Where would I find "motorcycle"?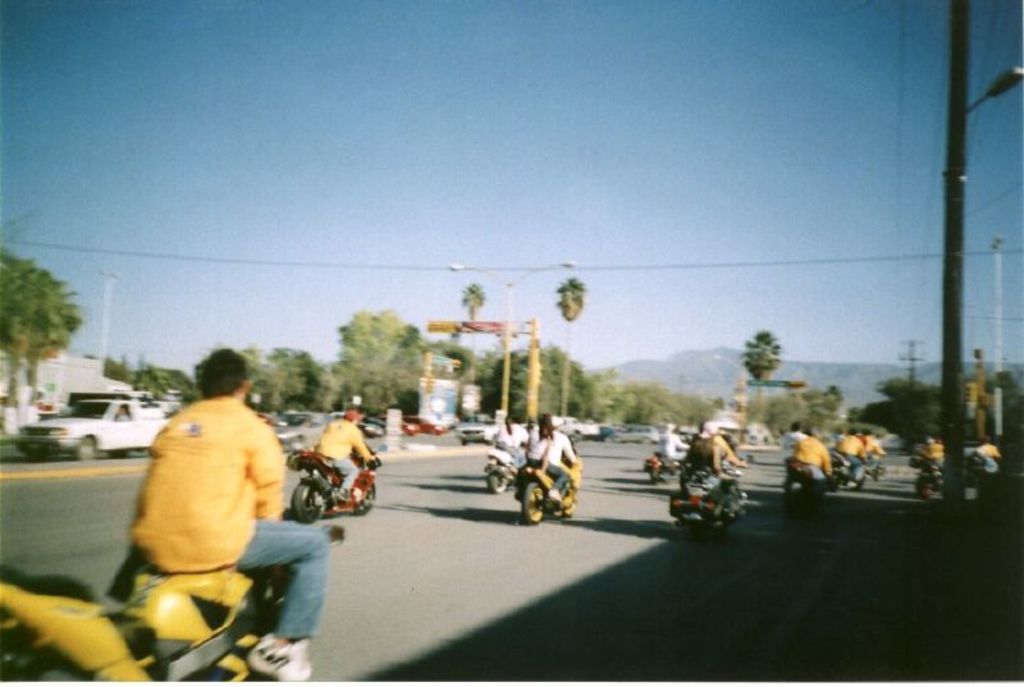
At <region>827, 448, 867, 491</region>.
